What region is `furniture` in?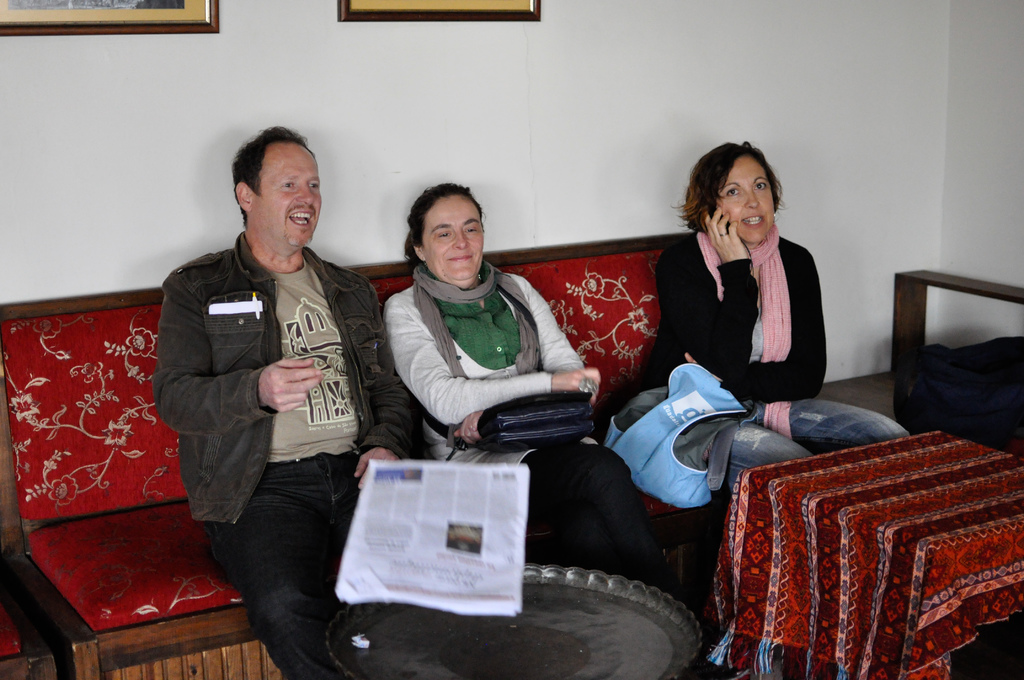
x1=0, y1=230, x2=724, y2=679.
